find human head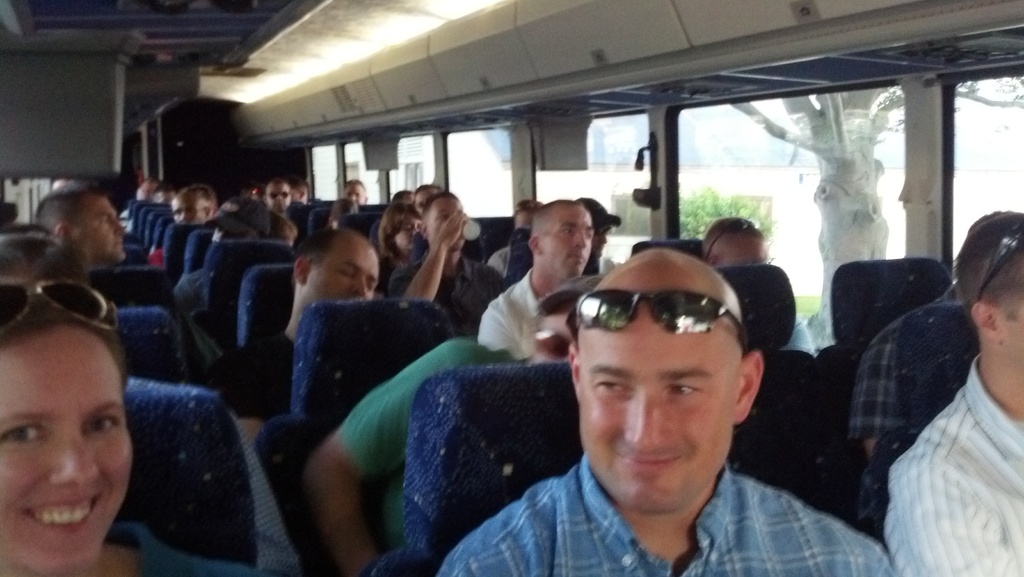
locate(418, 188, 464, 251)
